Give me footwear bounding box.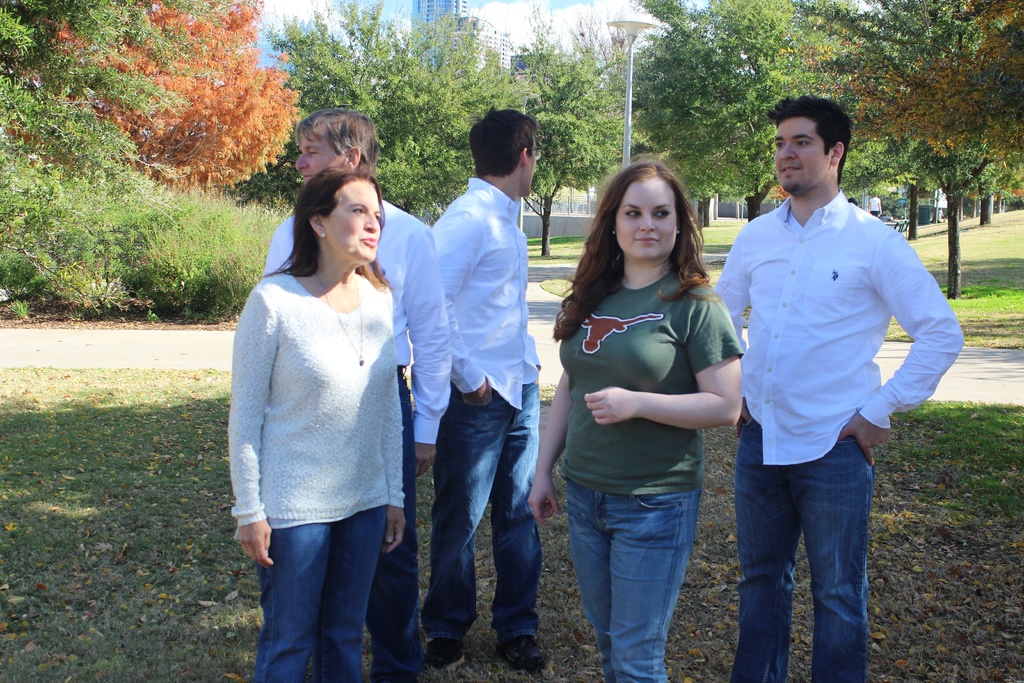
(x1=498, y1=627, x2=552, y2=671).
